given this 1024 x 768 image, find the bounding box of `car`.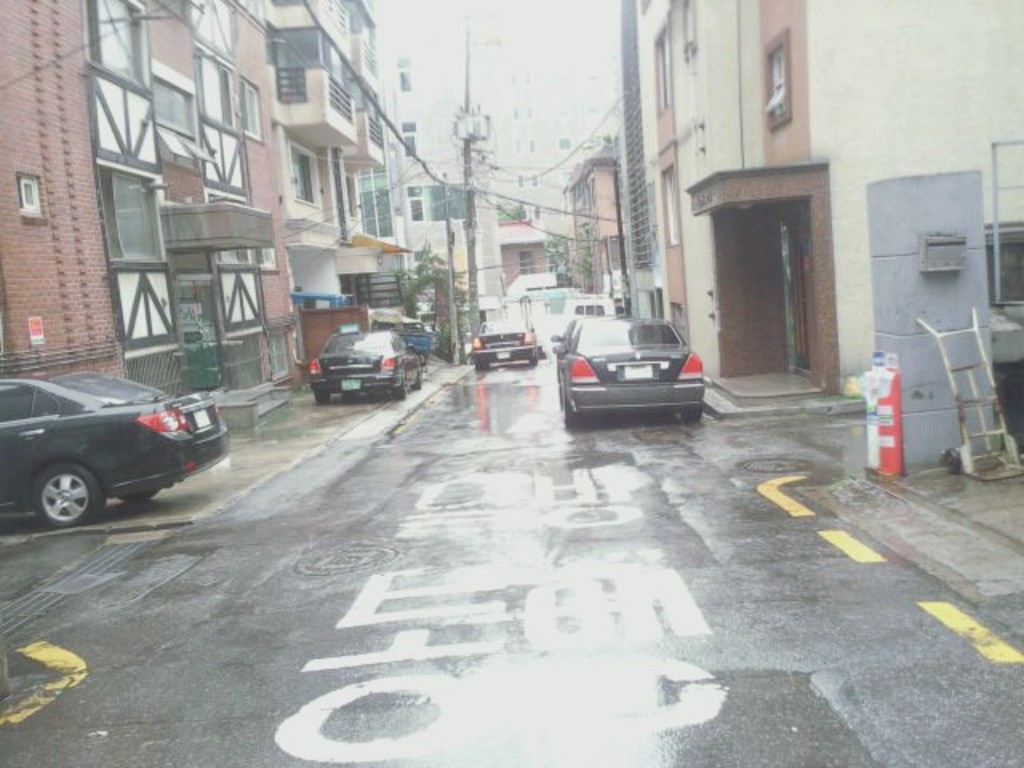
box(309, 328, 426, 398).
